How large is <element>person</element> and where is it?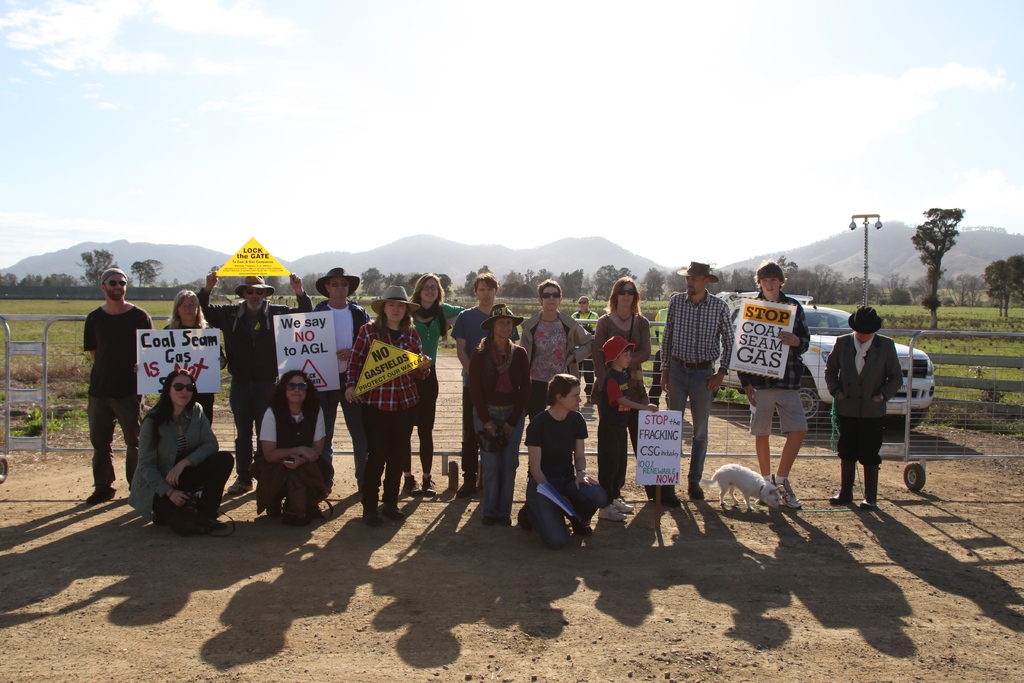
Bounding box: box=[309, 265, 376, 502].
